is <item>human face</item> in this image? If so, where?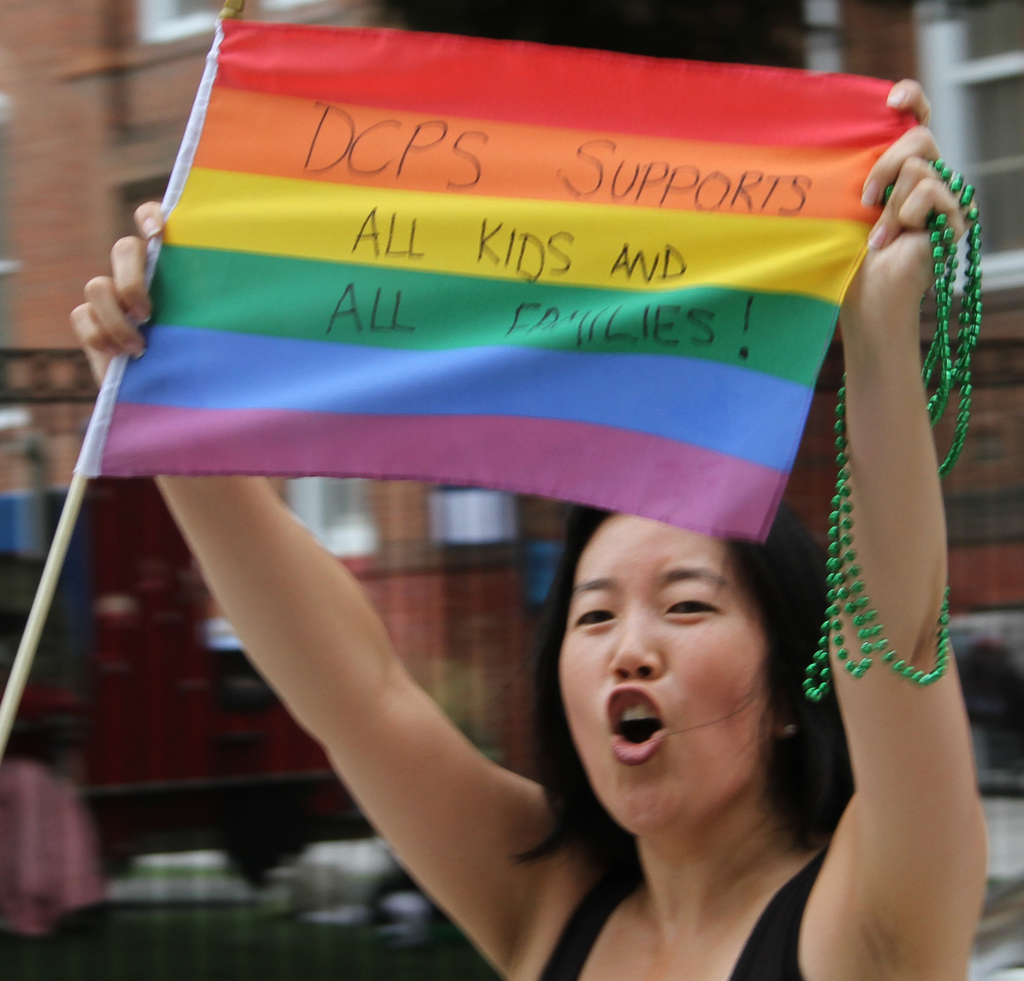
Yes, at {"left": 548, "top": 505, "right": 783, "bottom": 839}.
